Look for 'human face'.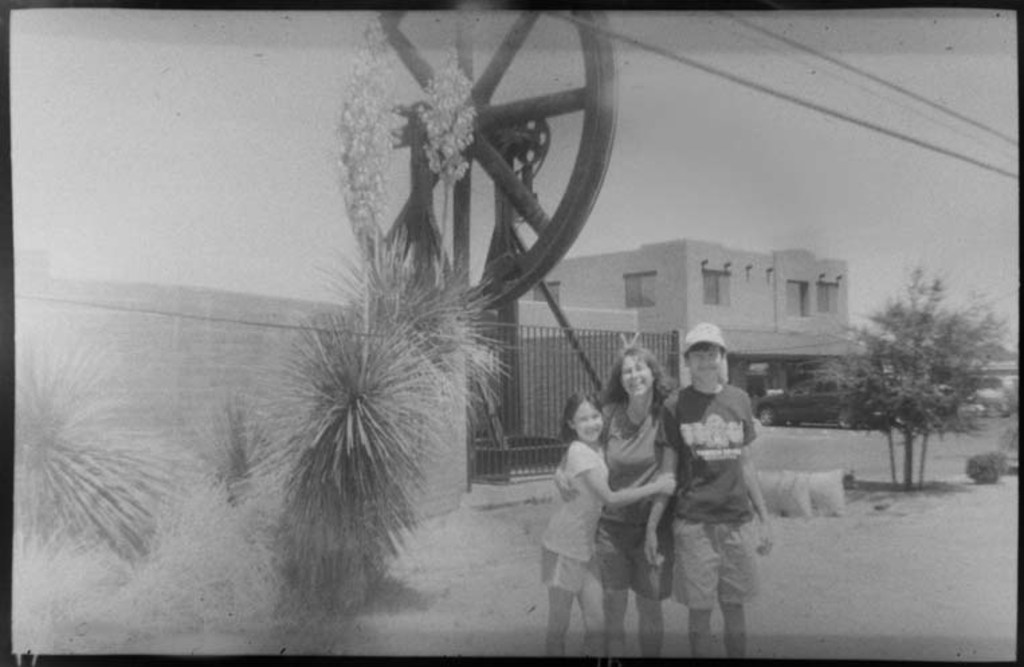
Found: locate(687, 349, 719, 380).
